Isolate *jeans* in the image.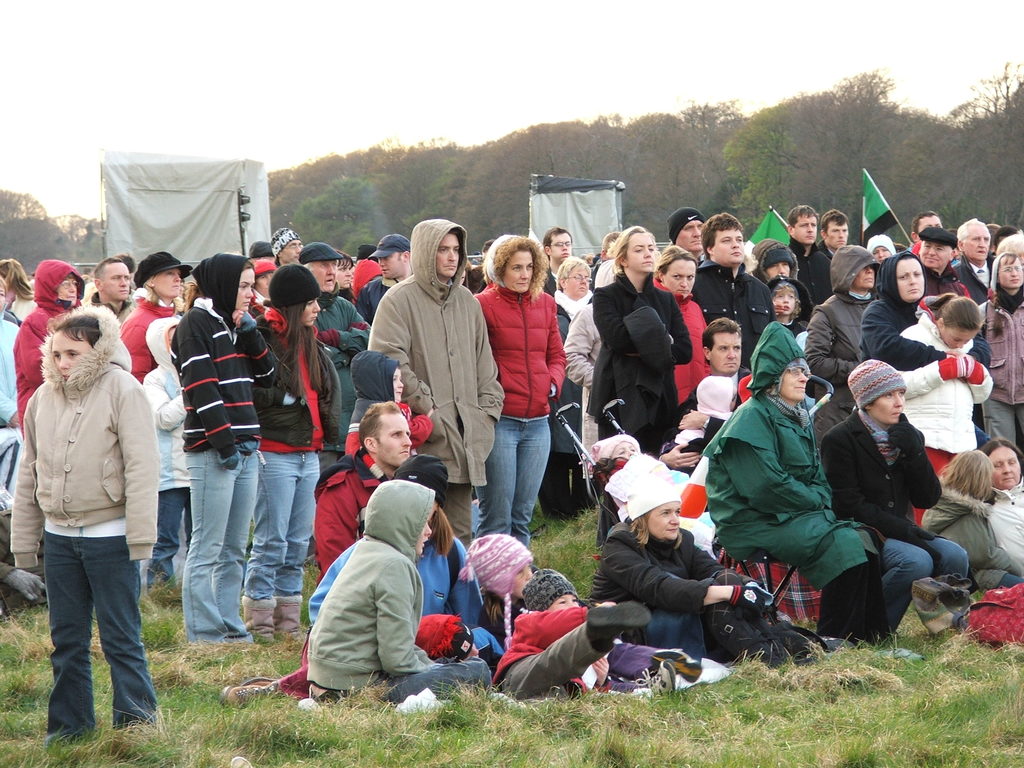
Isolated region: 187, 439, 255, 647.
